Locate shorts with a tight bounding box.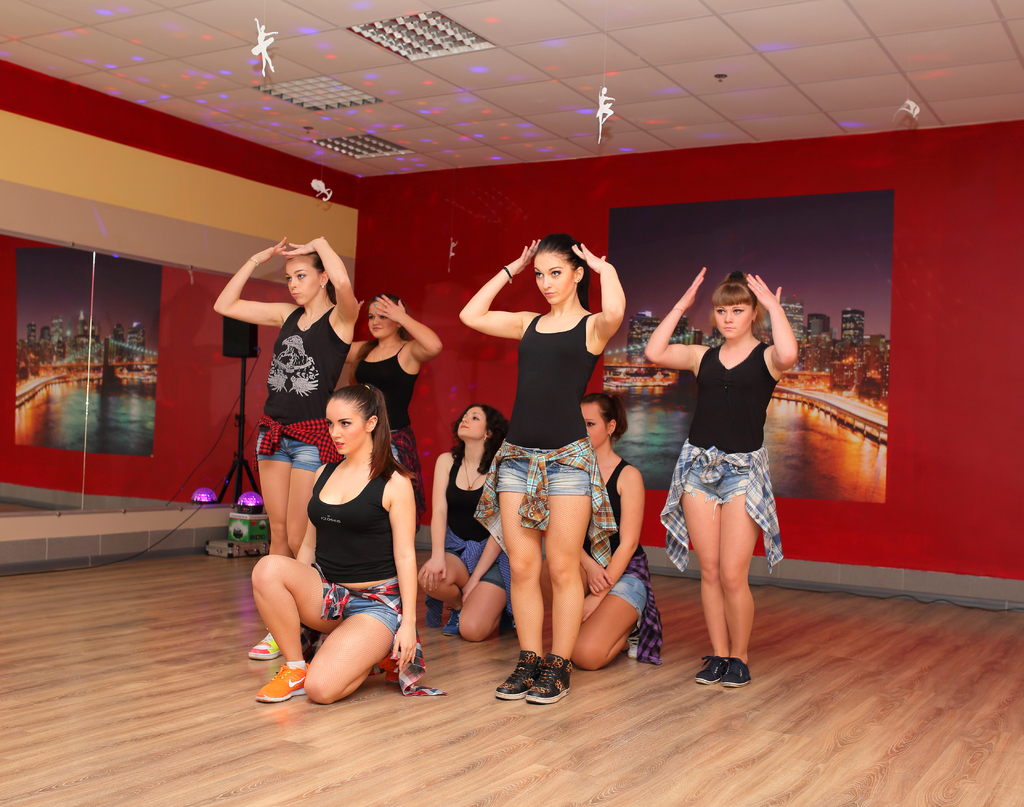
(445, 536, 516, 592).
